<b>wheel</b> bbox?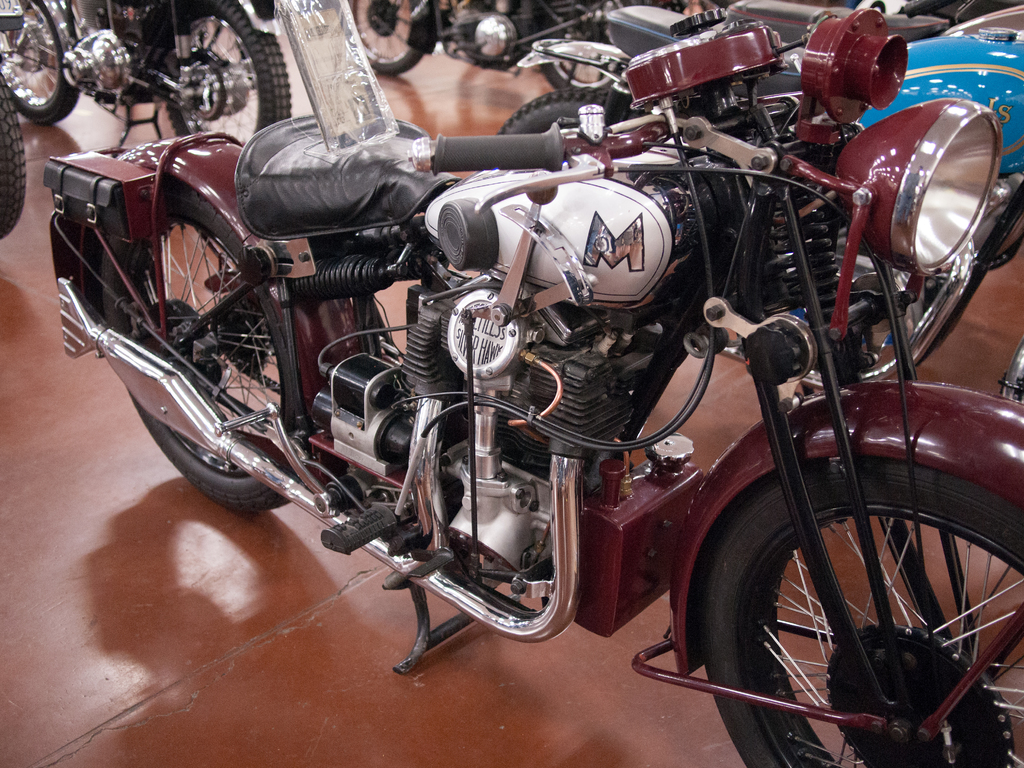
detection(0, 0, 80, 124)
